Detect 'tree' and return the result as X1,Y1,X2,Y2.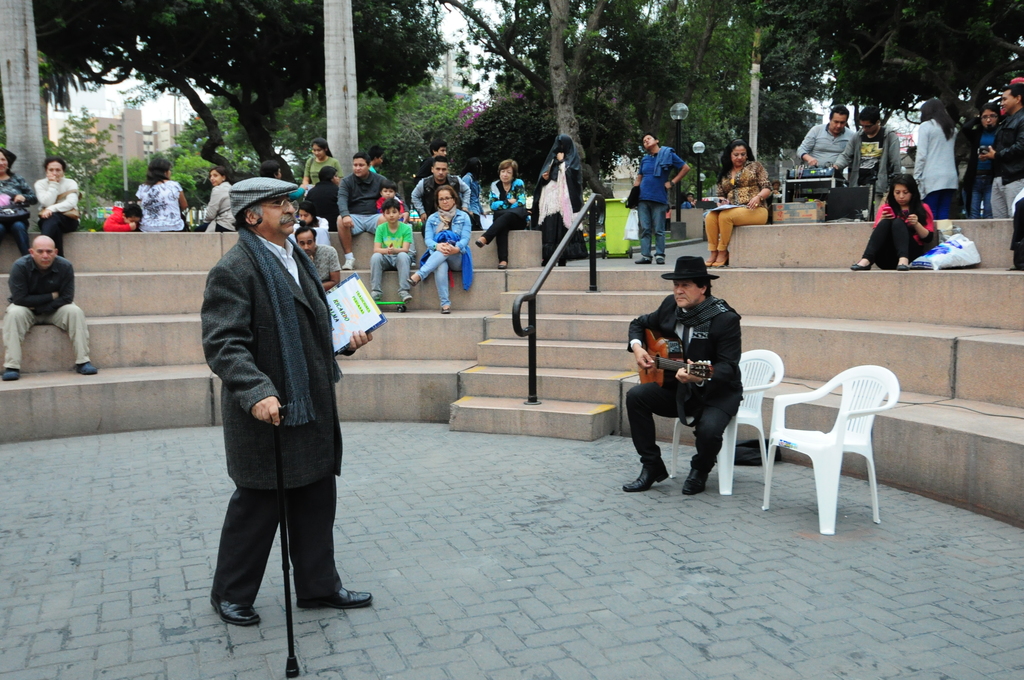
612,0,750,194.
